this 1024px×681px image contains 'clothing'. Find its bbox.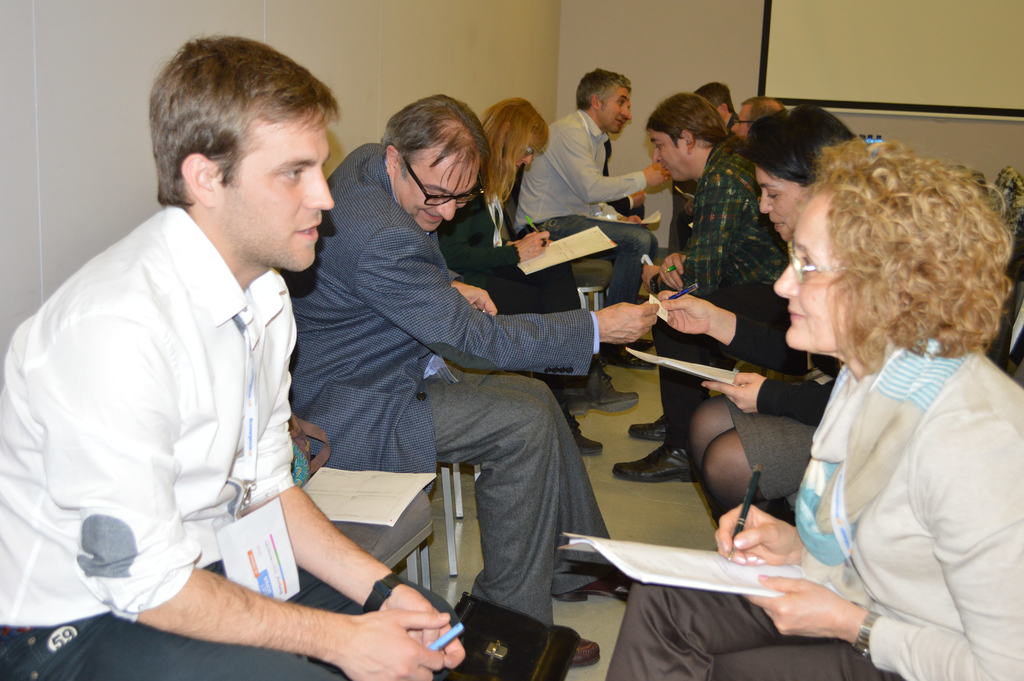
<bbox>279, 136, 614, 642</bbox>.
